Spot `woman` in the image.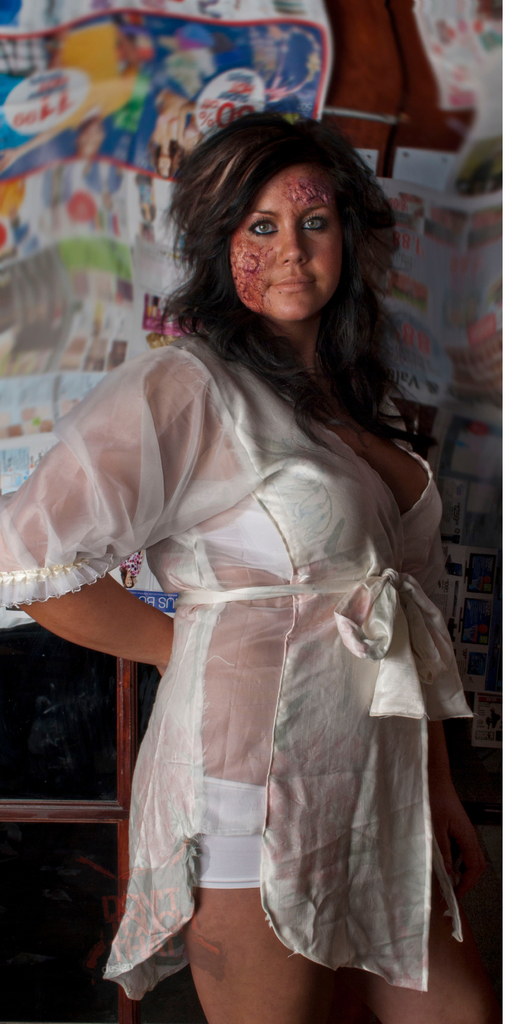
`woman` found at Rect(46, 108, 440, 978).
